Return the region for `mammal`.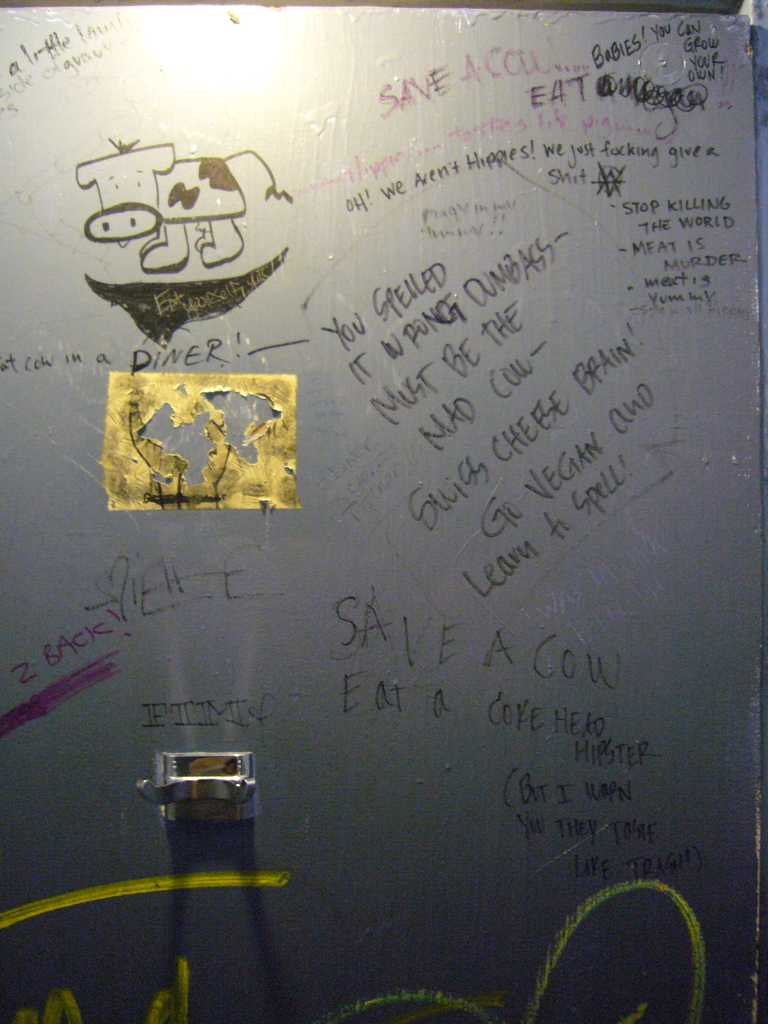
(x1=72, y1=132, x2=299, y2=278).
